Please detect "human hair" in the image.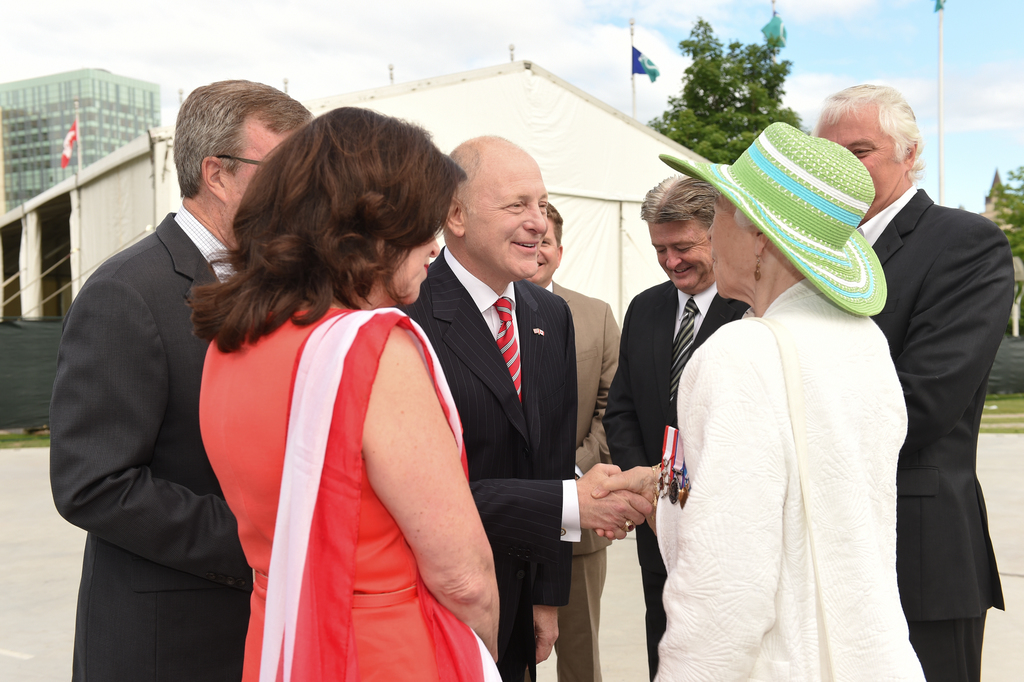
x1=225 y1=108 x2=470 y2=345.
